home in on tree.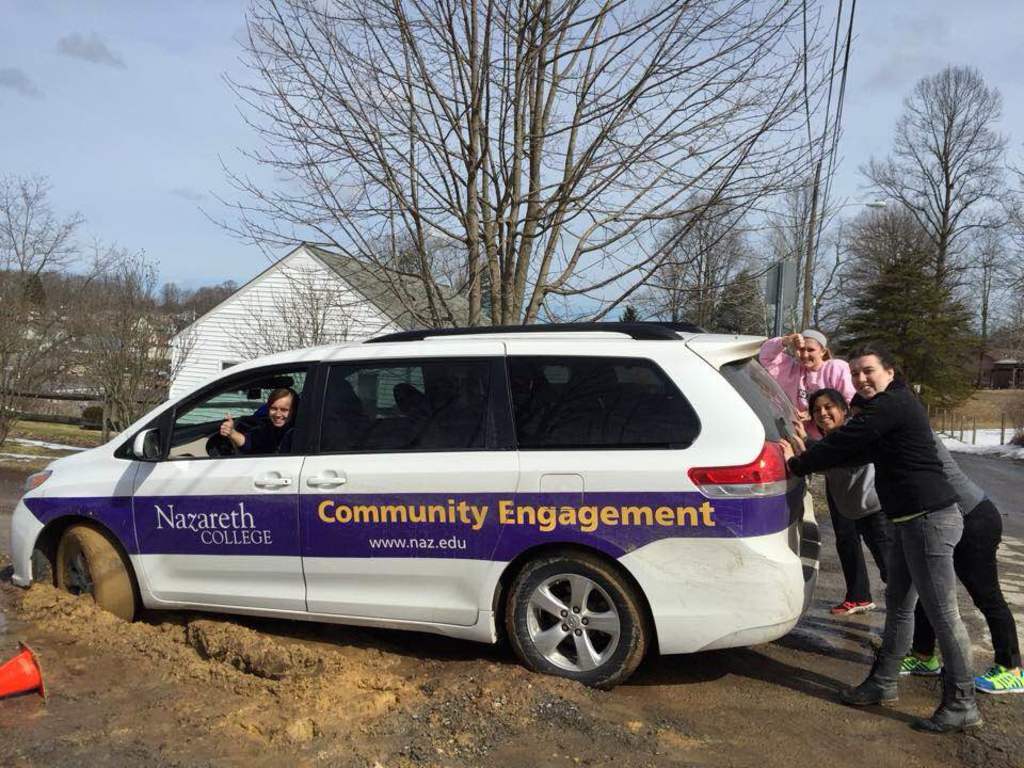
Homed in at crop(1, 167, 176, 432).
